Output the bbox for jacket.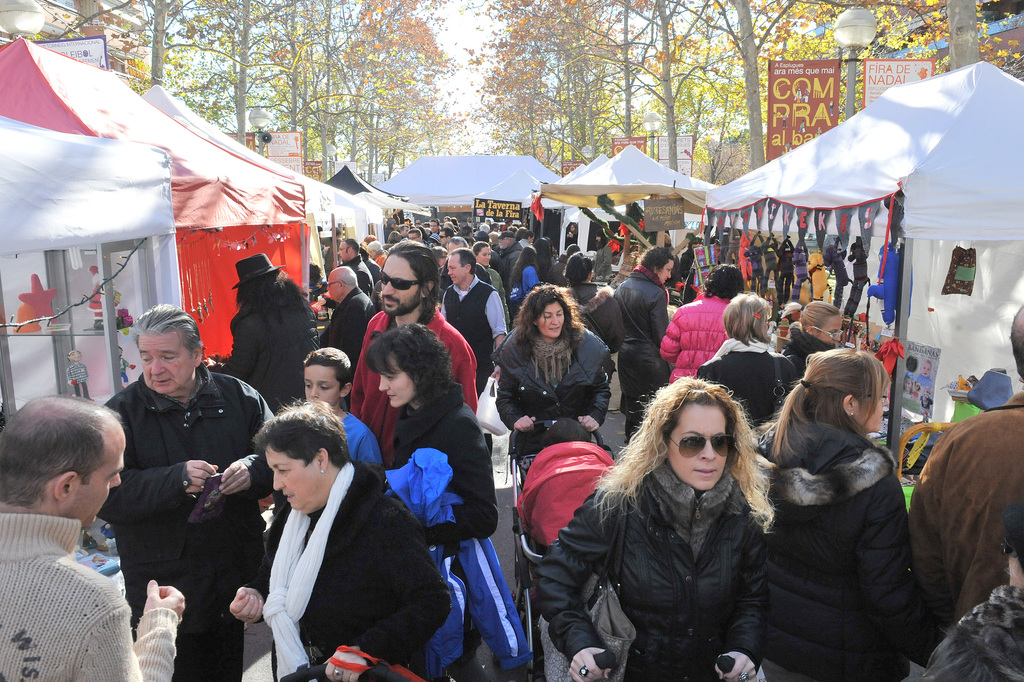
bbox=[775, 322, 837, 380].
